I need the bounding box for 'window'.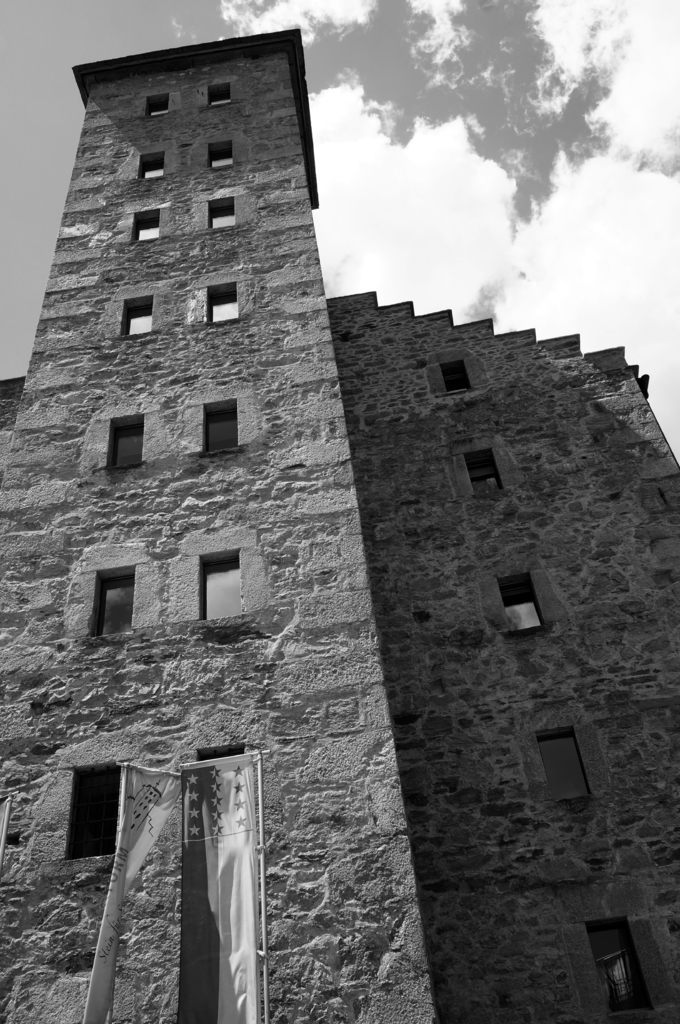
Here it is: locate(498, 566, 530, 643).
